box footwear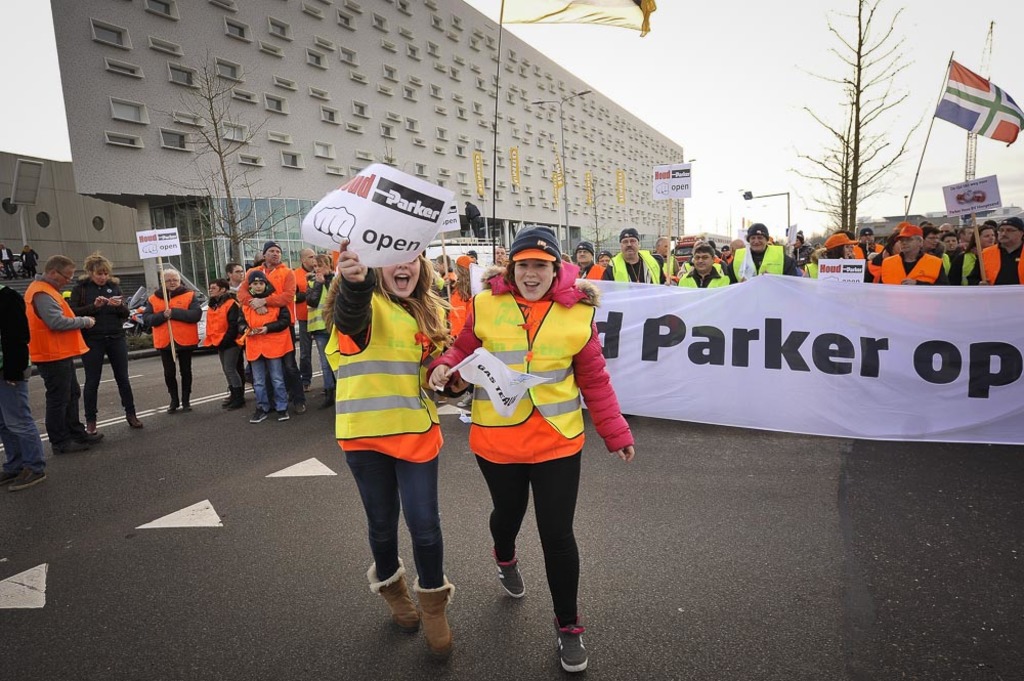
<region>294, 397, 307, 413</region>
